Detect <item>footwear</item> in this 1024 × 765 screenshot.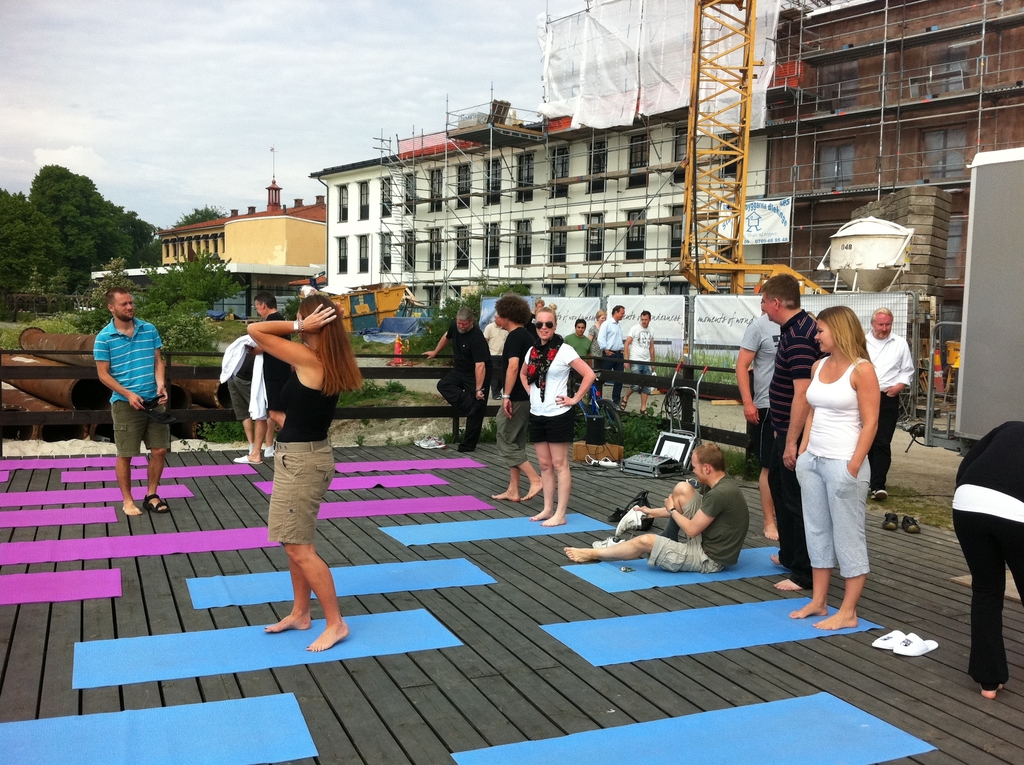
Detection: [left=883, top=511, right=900, bottom=532].
